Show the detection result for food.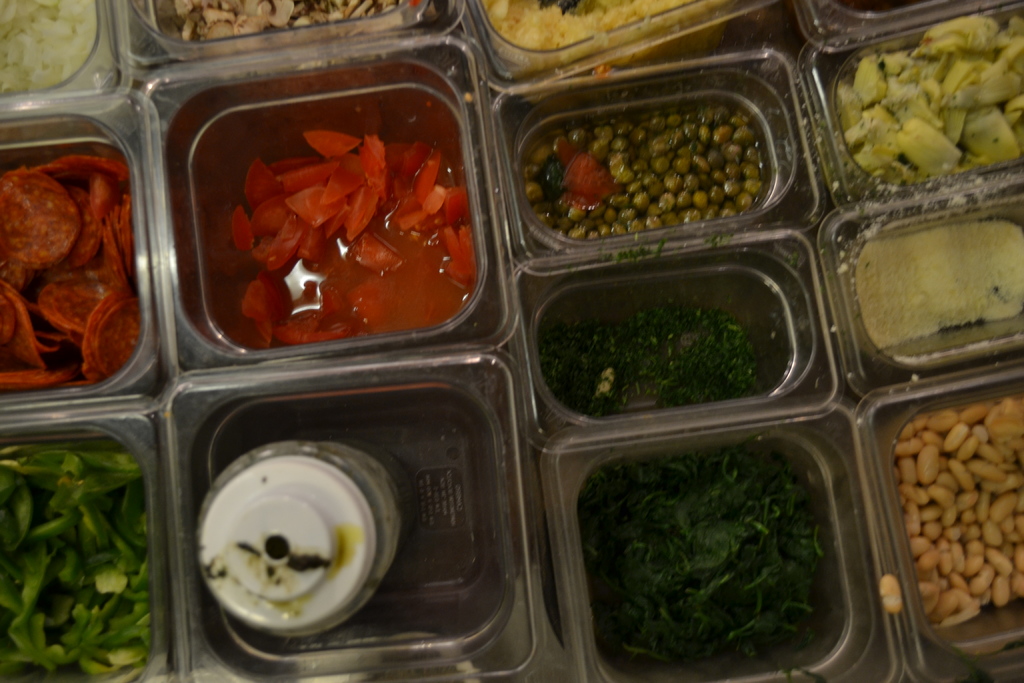
{"x1": 877, "y1": 574, "x2": 900, "y2": 612}.
